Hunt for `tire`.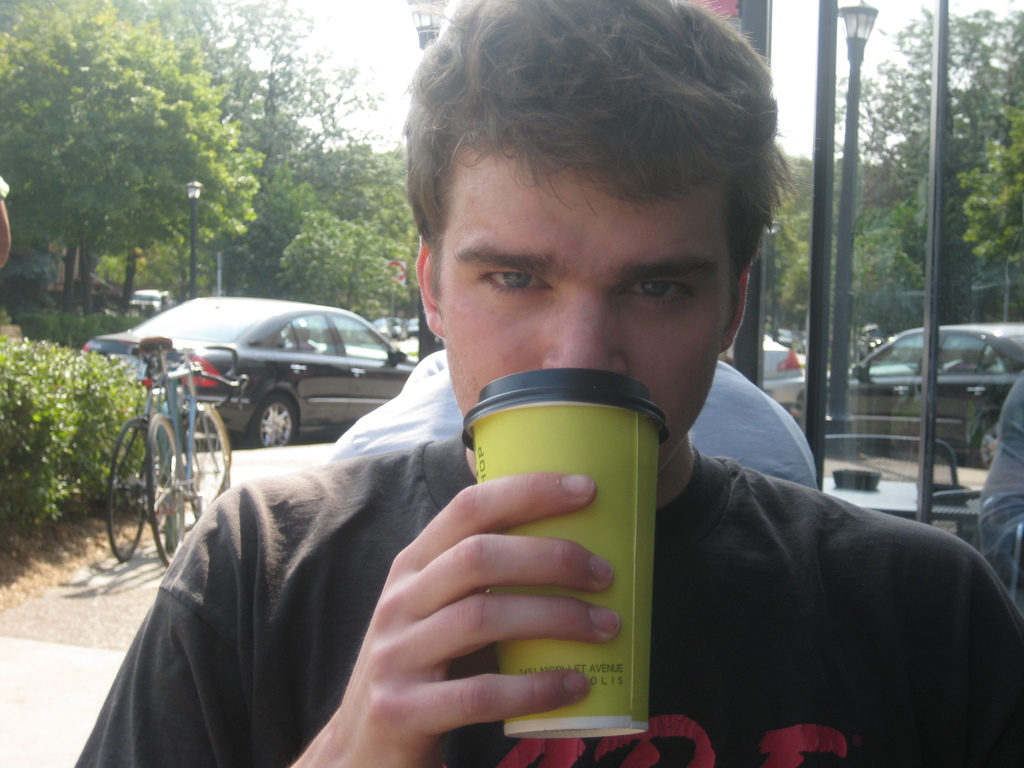
Hunted down at (x1=185, y1=399, x2=232, y2=500).
